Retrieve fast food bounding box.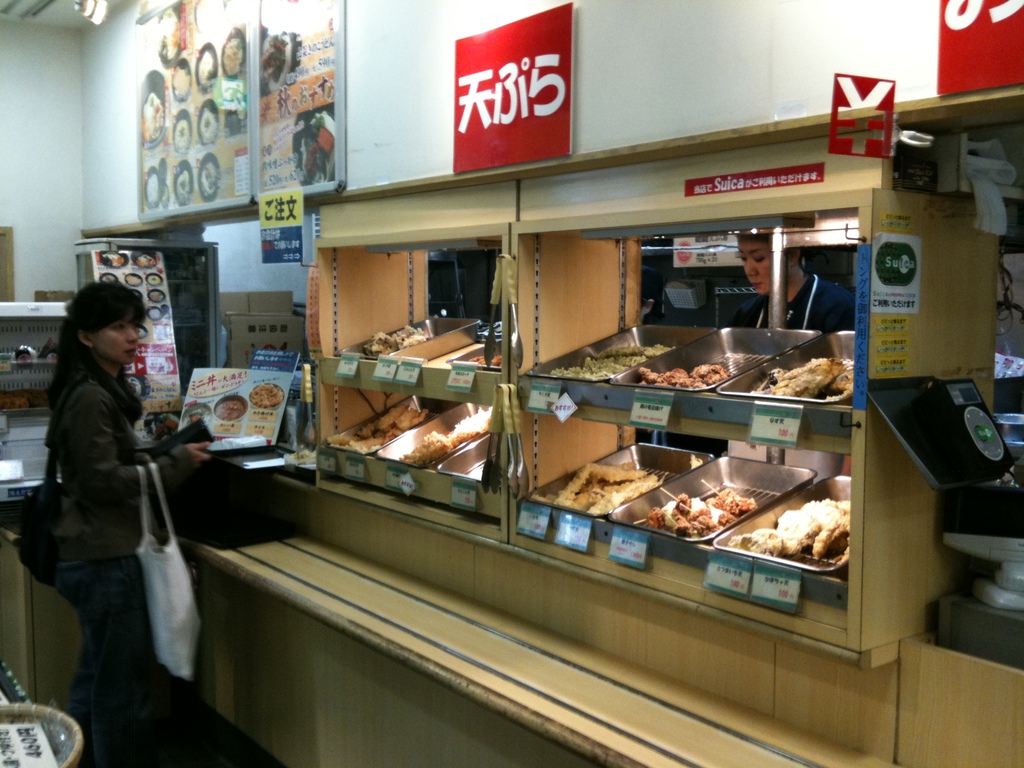
Bounding box: 140,88,165,145.
